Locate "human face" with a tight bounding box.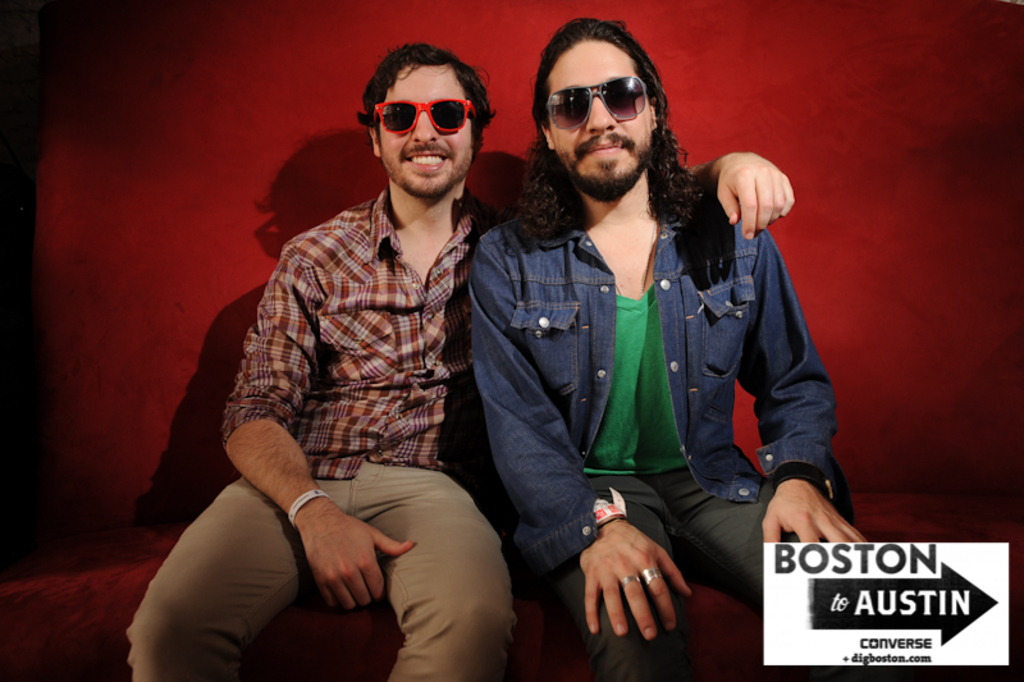
pyautogui.locateOnScreen(379, 61, 475, 201).
